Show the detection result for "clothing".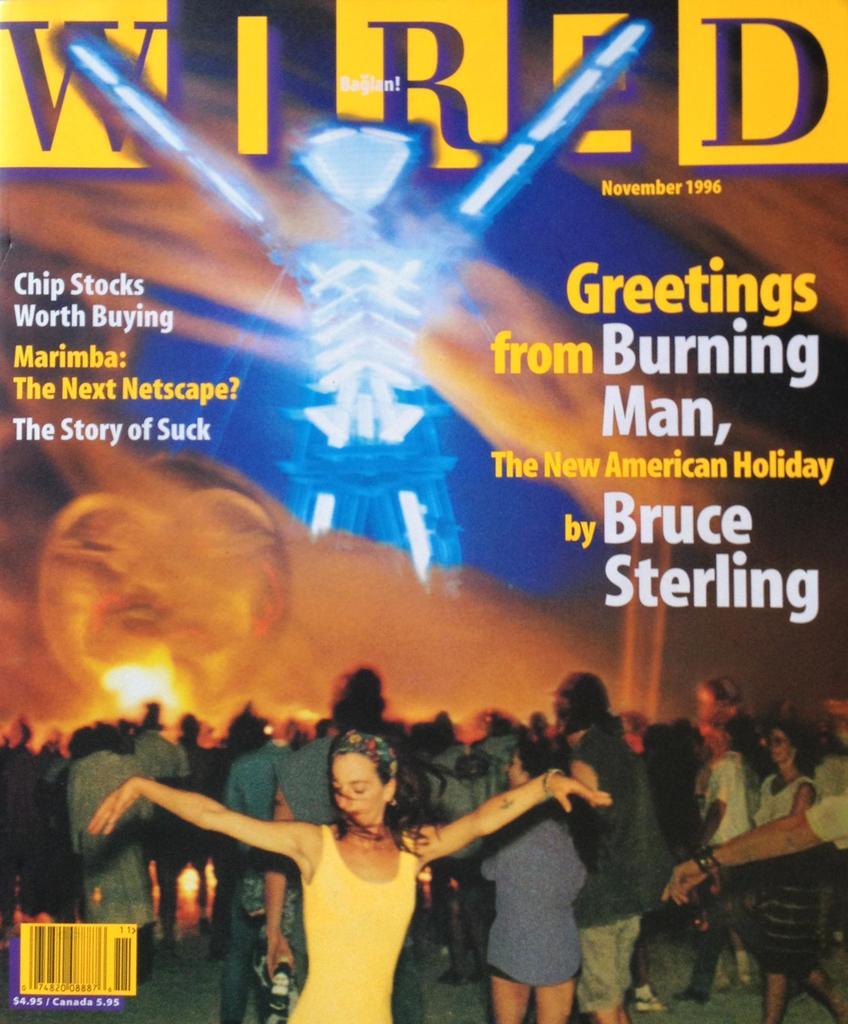
[806, 746, 847, 796].
